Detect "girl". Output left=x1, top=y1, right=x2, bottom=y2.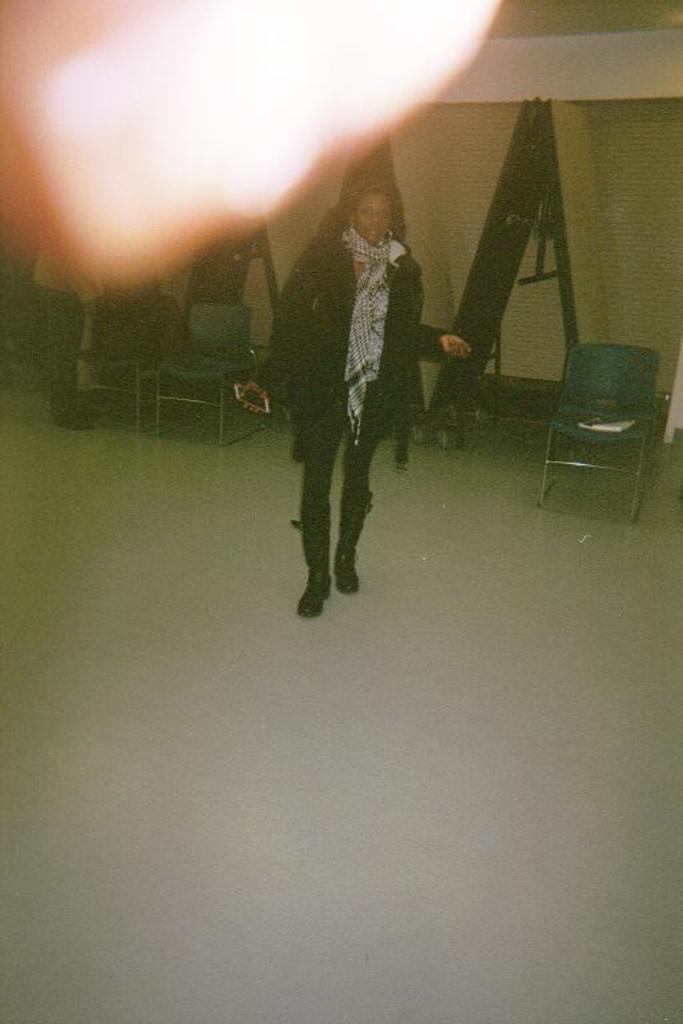
left=239, top=176, right=472, bottom=619.
